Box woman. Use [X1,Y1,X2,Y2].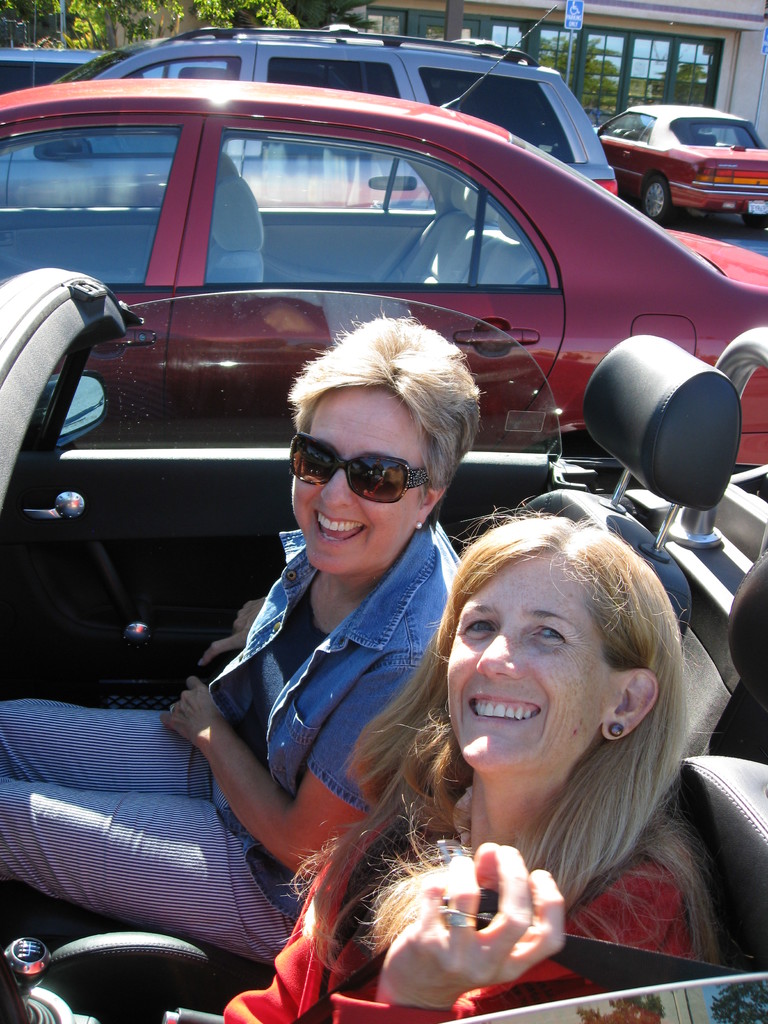
[0,305,479,970].
